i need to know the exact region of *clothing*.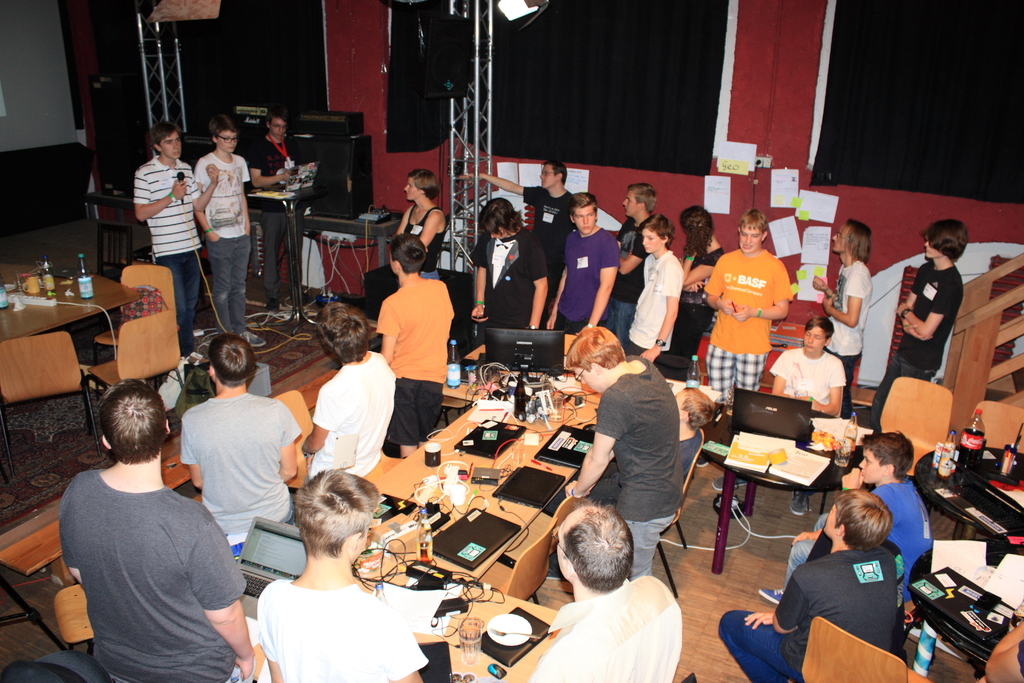
Region: bbox(528, 577, 684, 682).
